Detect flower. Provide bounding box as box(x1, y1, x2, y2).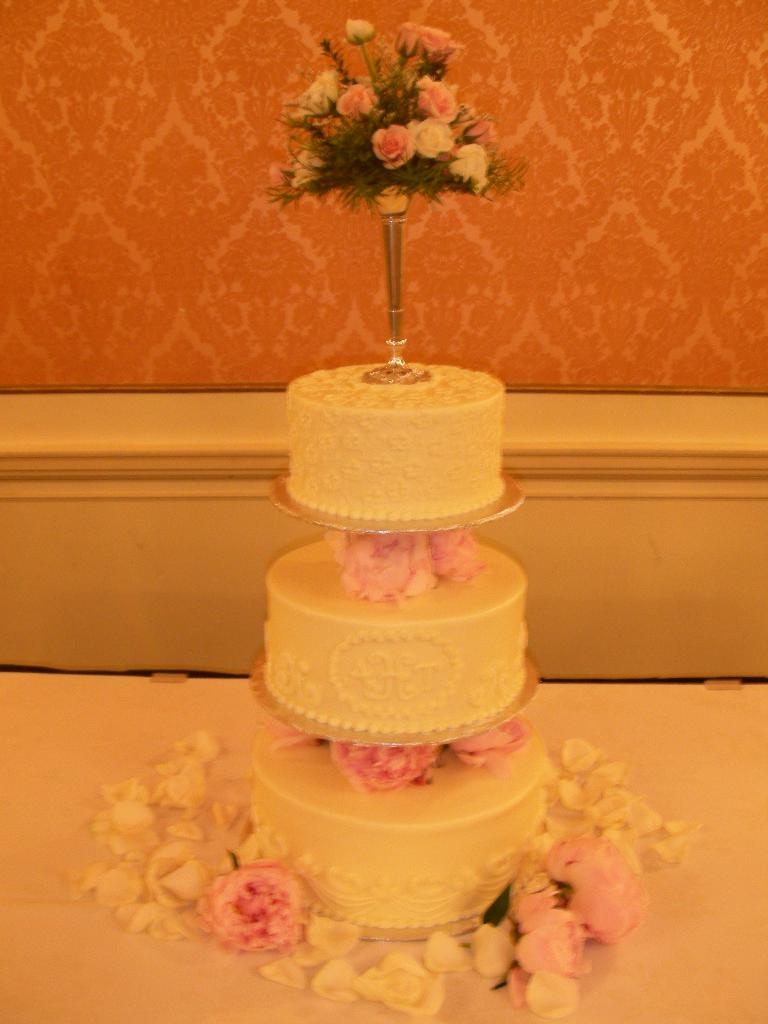
box(396, 21, 420, 65).
